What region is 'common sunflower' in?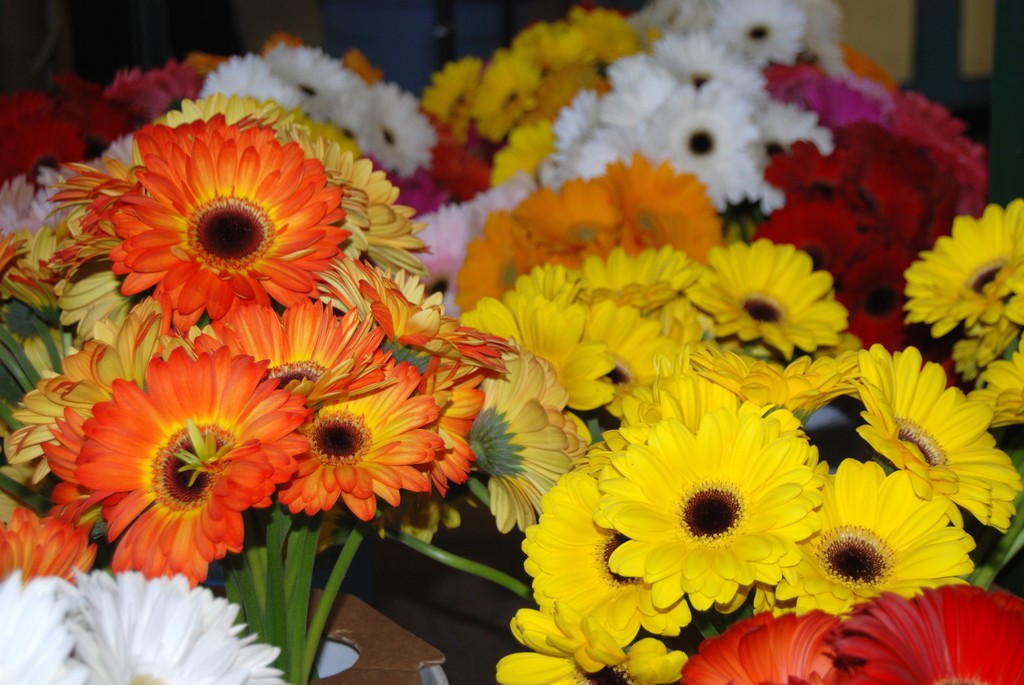
pyautogui.locateOnScreen(593, 405, 825, 616).
